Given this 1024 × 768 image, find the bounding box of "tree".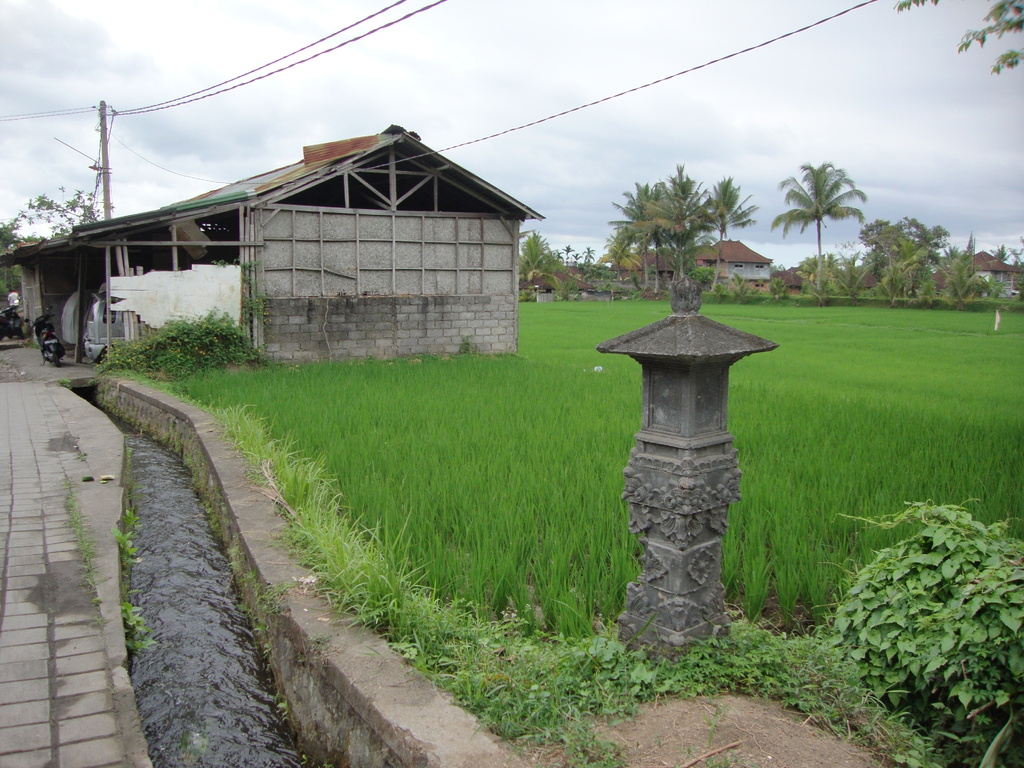
Rect(890, 0, 1023, 78).
